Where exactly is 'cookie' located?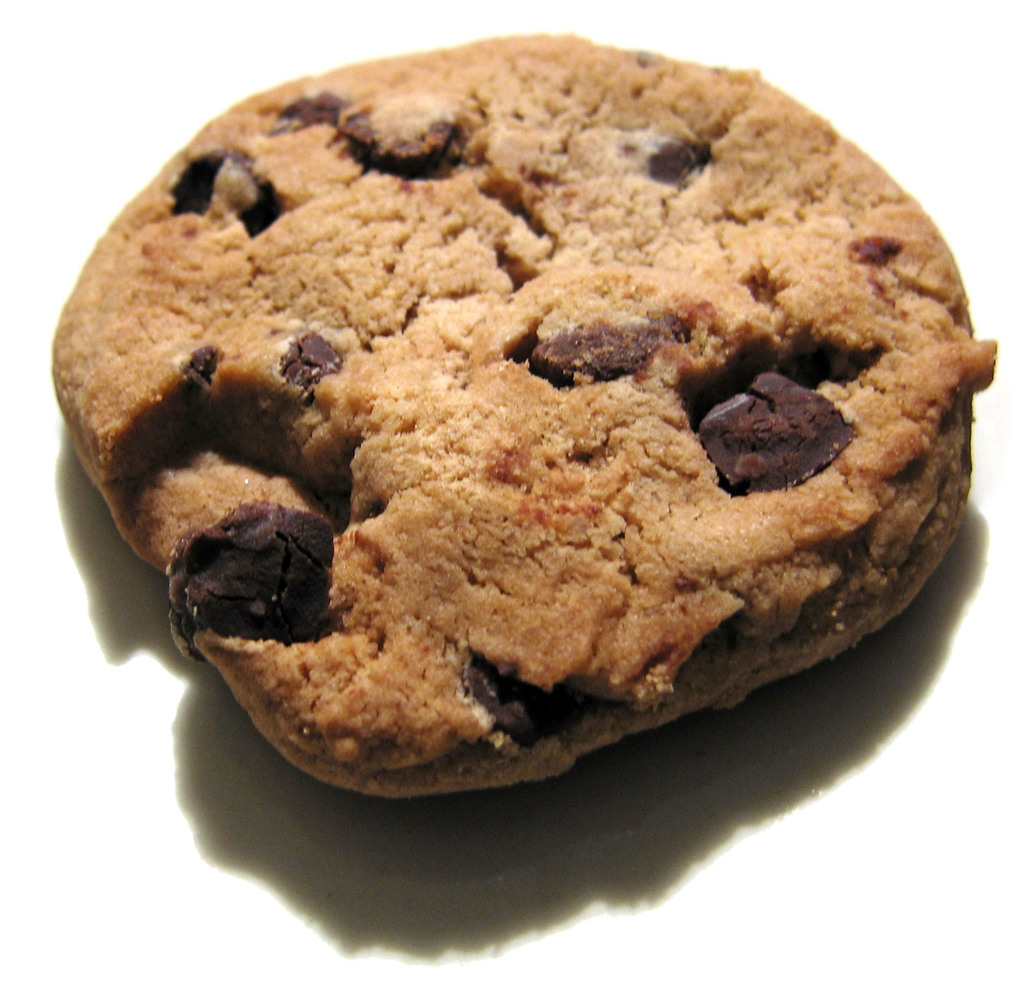
Its bounding box is [43,26,1002,806].
